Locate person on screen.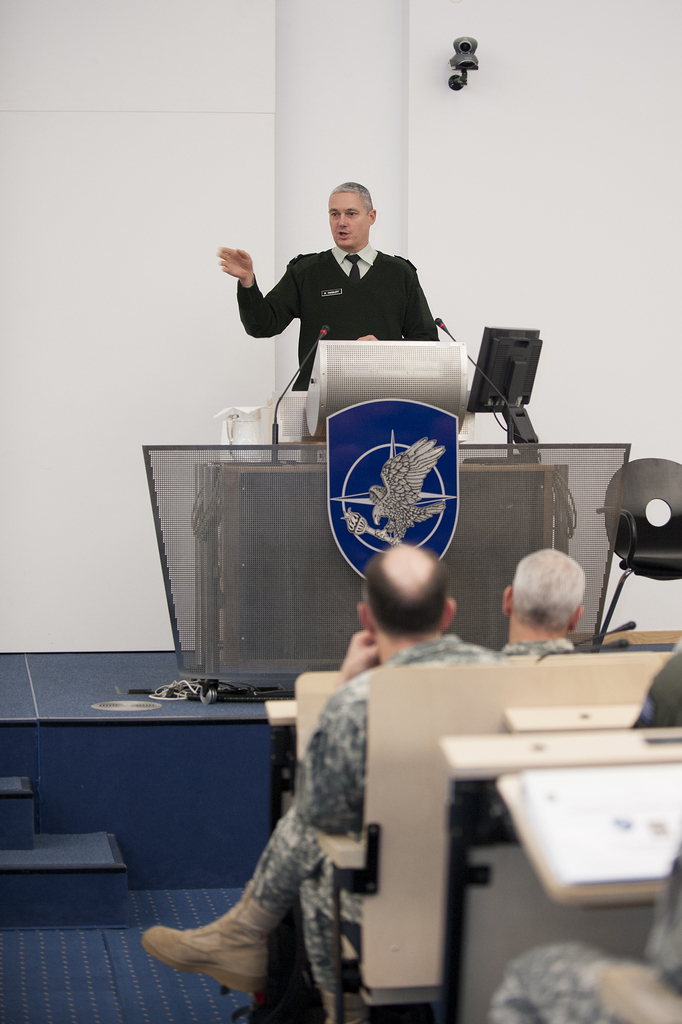
On screen at 631/652/681/734.
